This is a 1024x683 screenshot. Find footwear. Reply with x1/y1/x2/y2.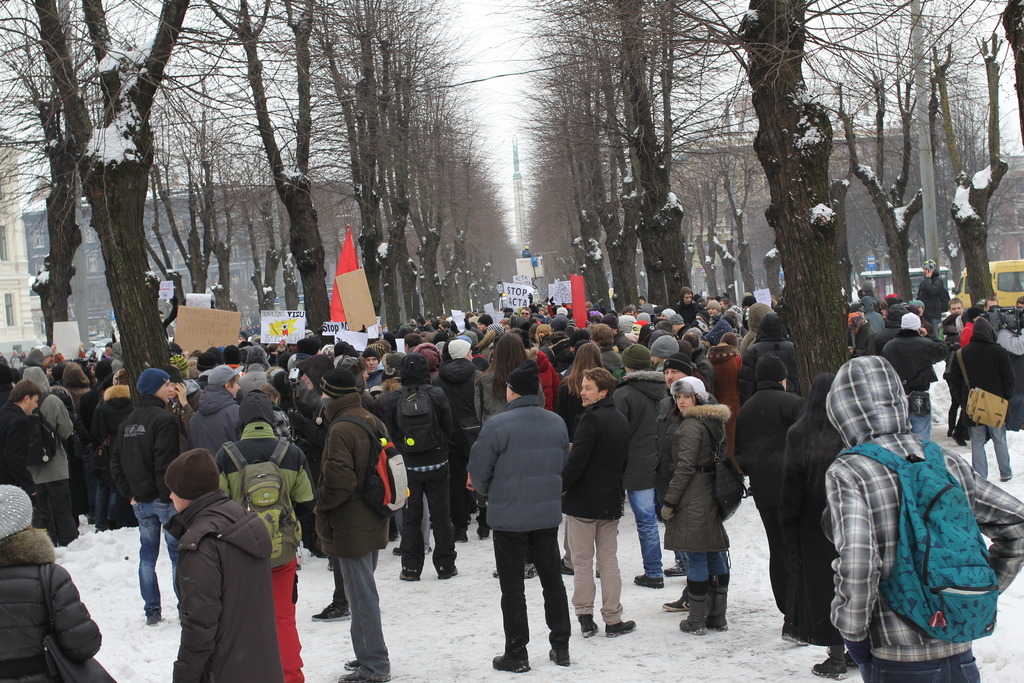
661/595/691/614.
